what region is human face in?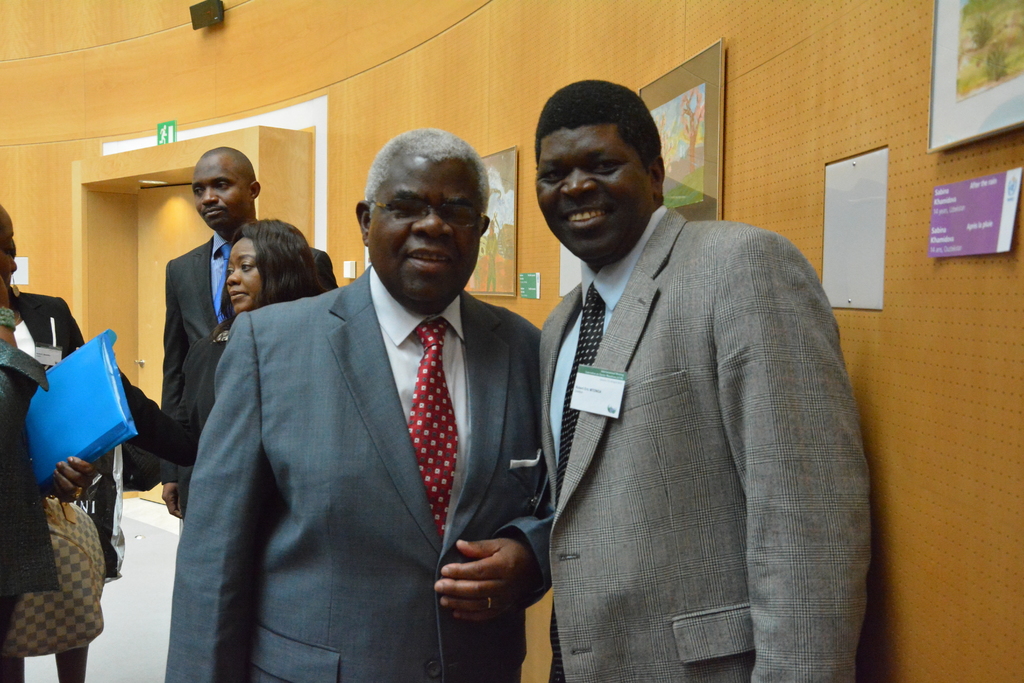
<box>194,161,252,228</box>.
